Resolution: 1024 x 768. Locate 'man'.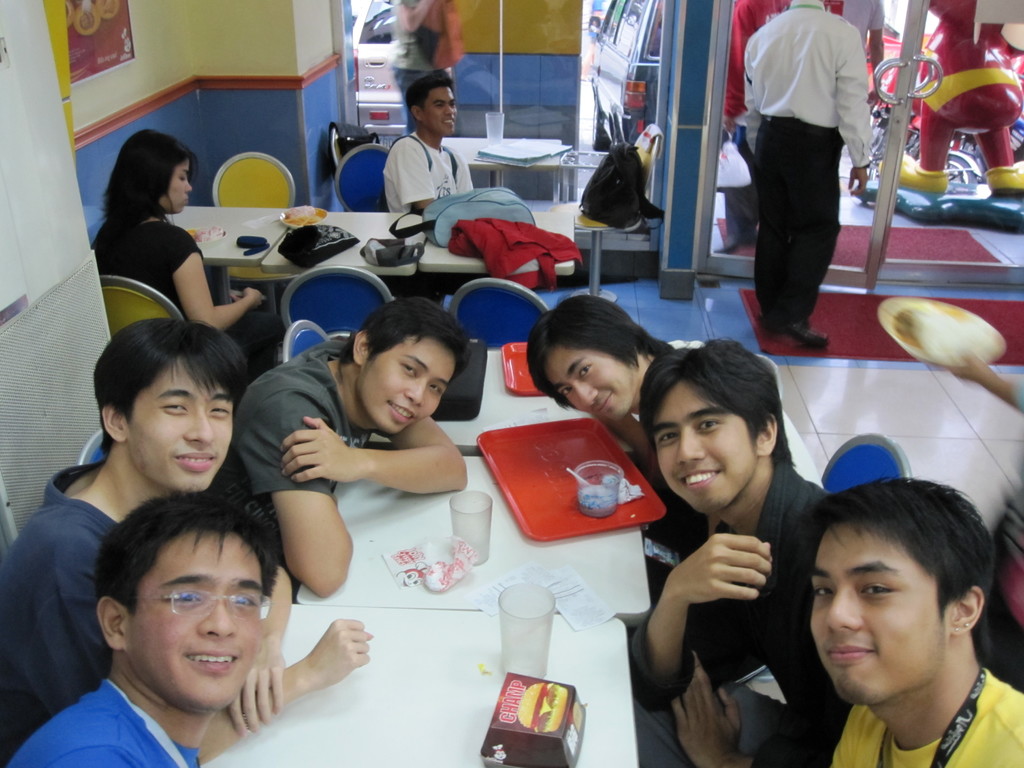
detection(735, 8, 888, 340).
